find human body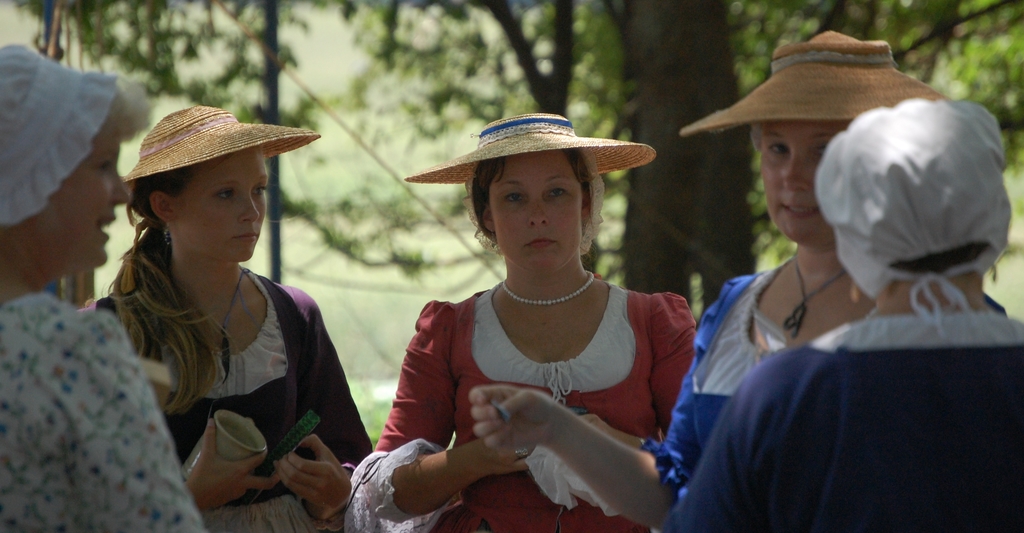
x1=81, y1=104, x2=380, y2=525
